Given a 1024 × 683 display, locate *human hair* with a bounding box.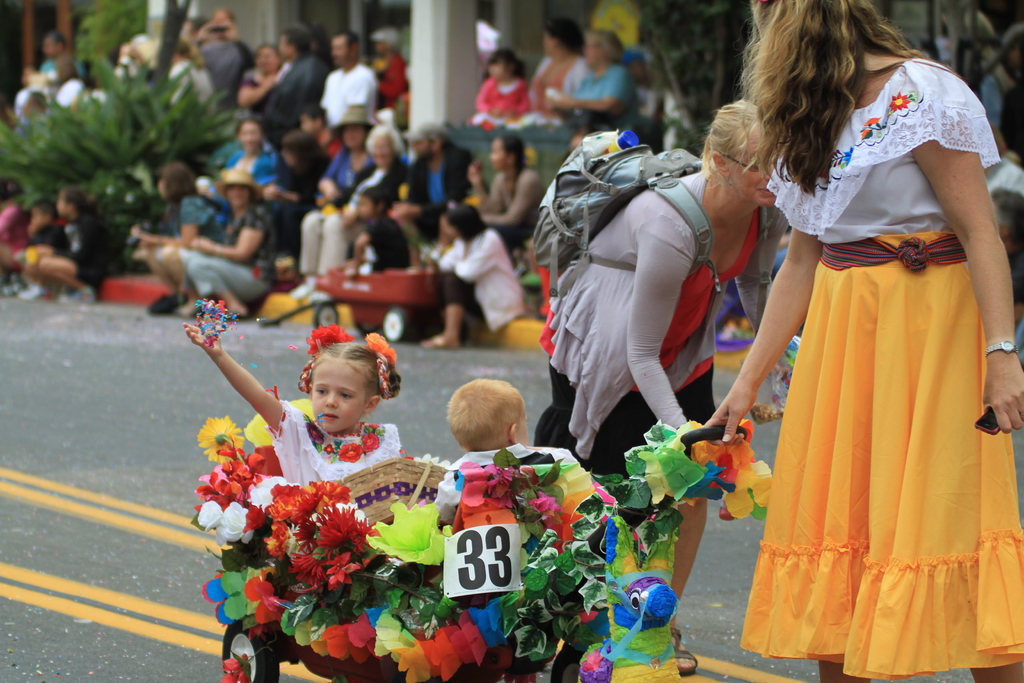
Located: 446,208,486,236.
